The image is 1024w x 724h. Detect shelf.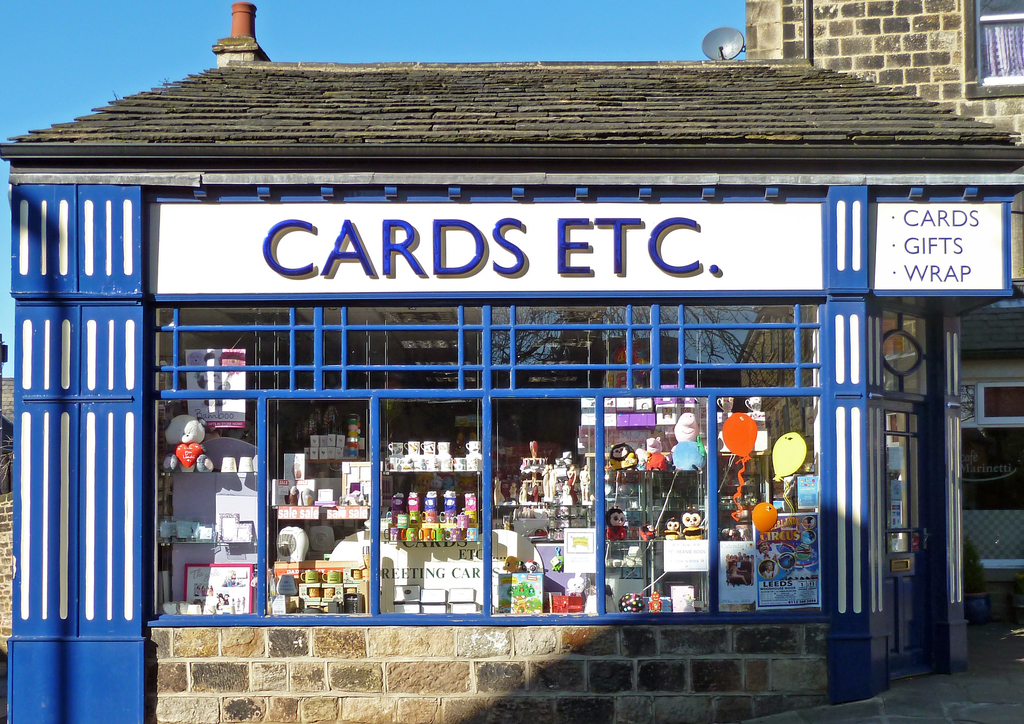
Detection: <box>719,447,767,606</box>.
